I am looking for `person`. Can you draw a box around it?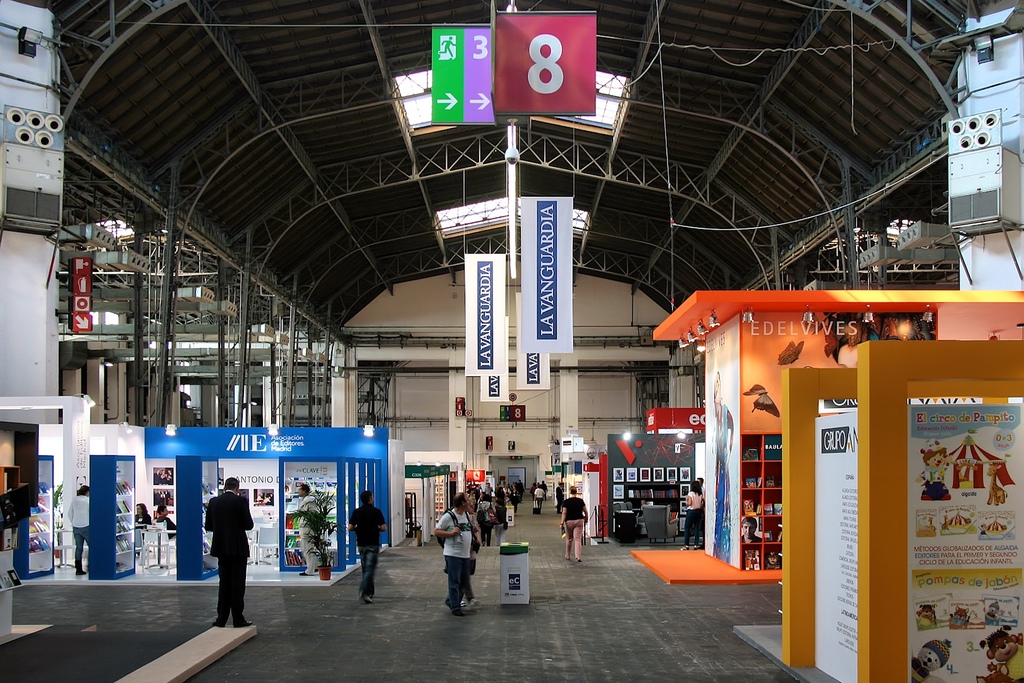
Sure, the bounding box is detection(193, 487, 246, 627).
